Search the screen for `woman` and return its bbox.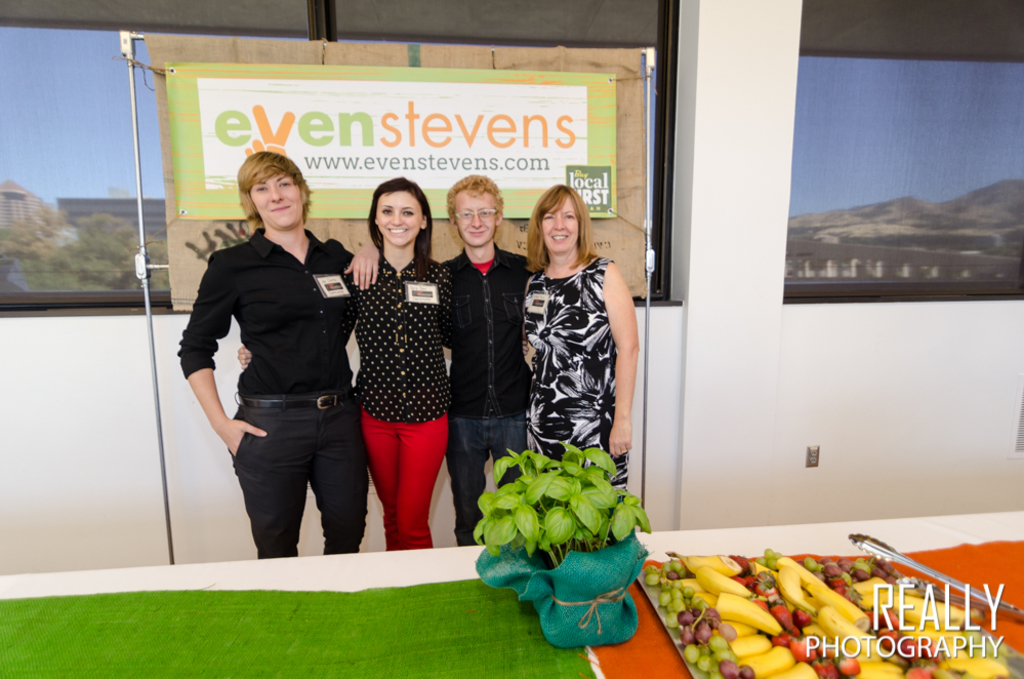
Found: 524 183 640 494.
